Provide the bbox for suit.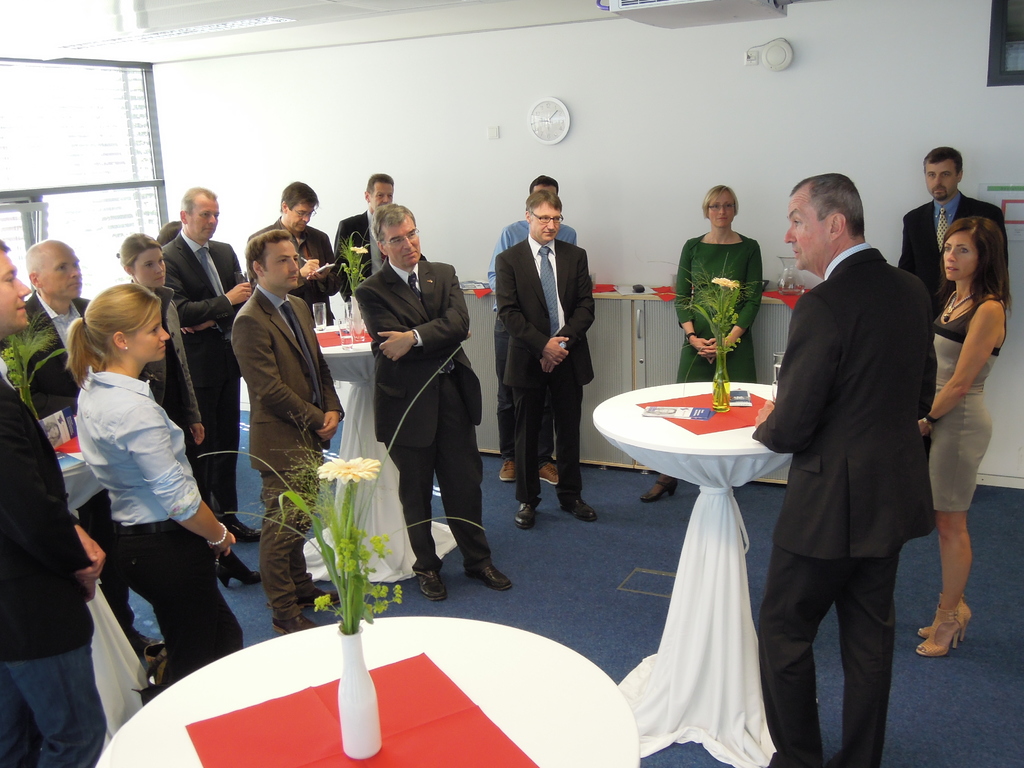
Rect(159, 236, 251, 519).
